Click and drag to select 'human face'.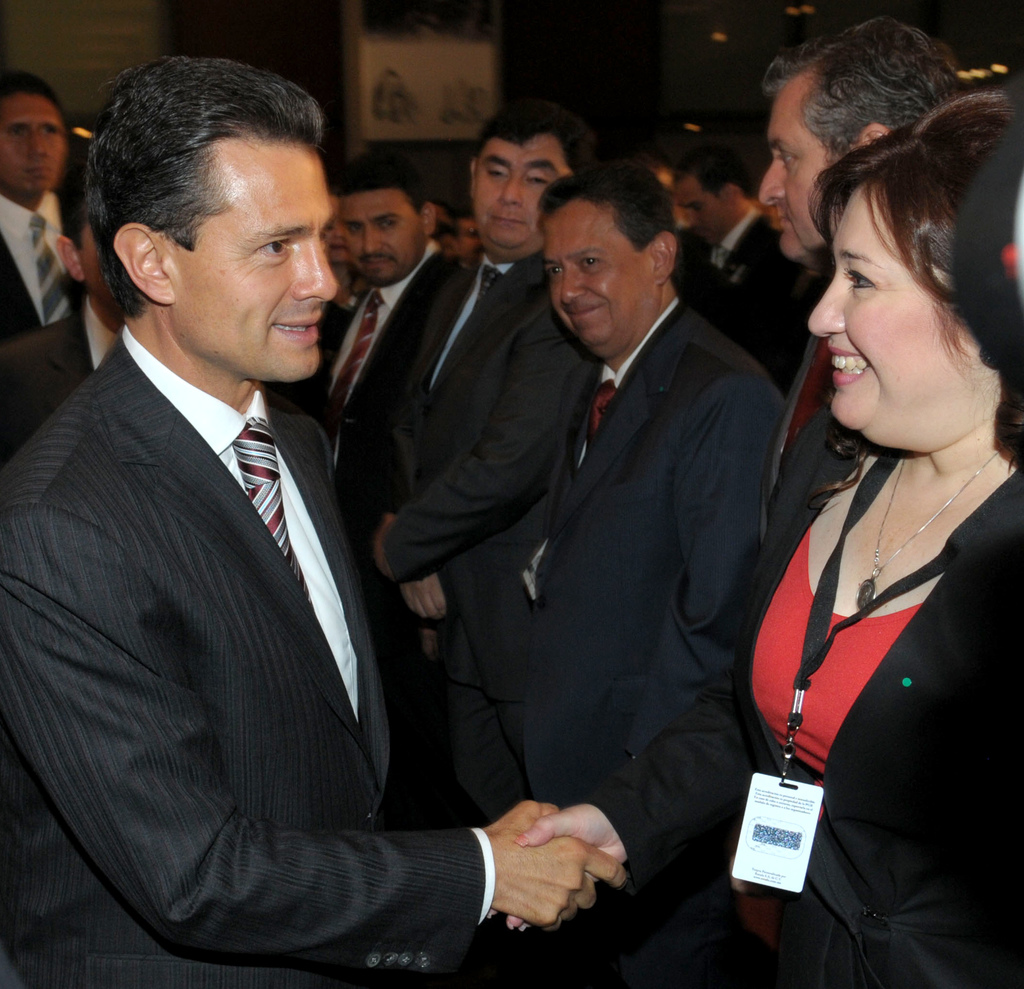
Selection: box=[3, 95, 64, 187].
